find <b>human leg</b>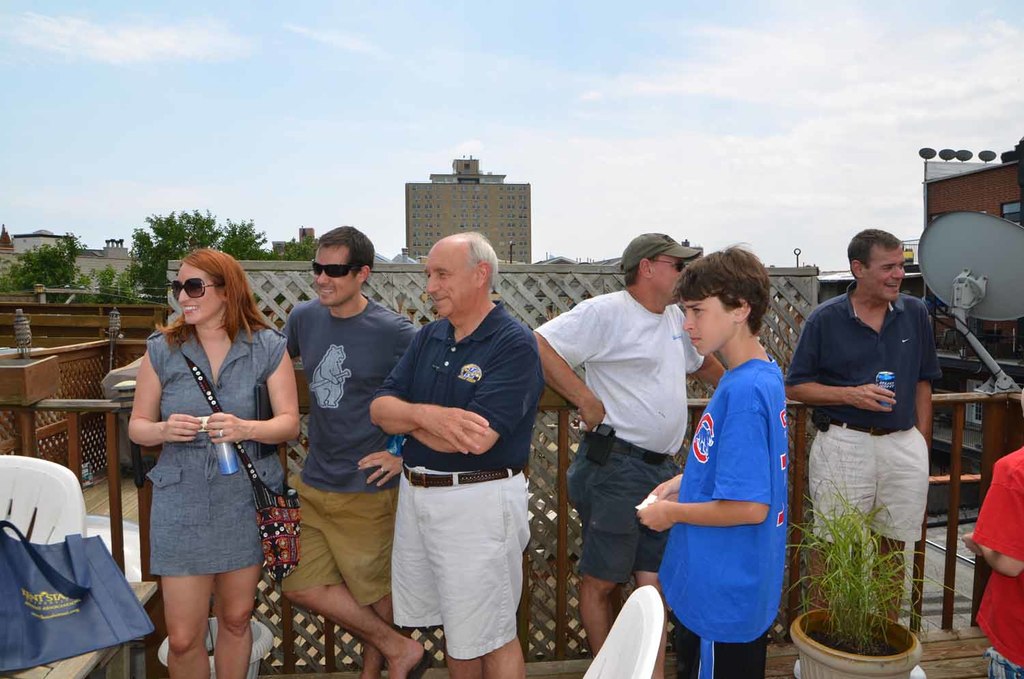
282/488/424/678
